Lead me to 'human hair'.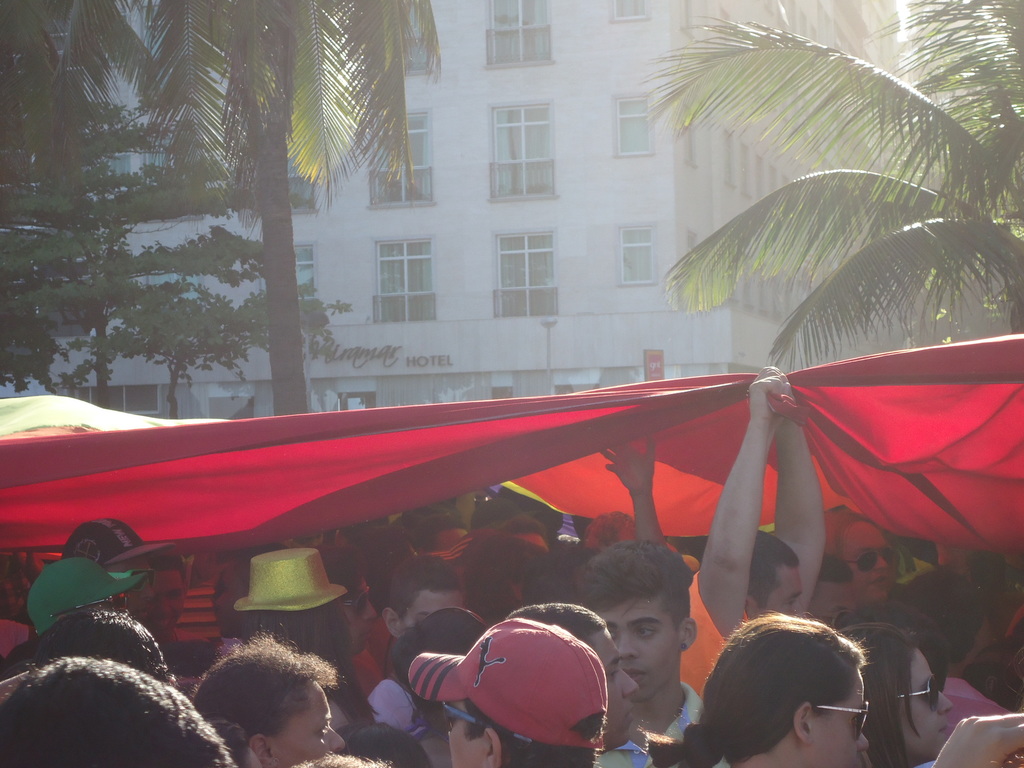
Lead to locate(504, 600, 609, 643).
